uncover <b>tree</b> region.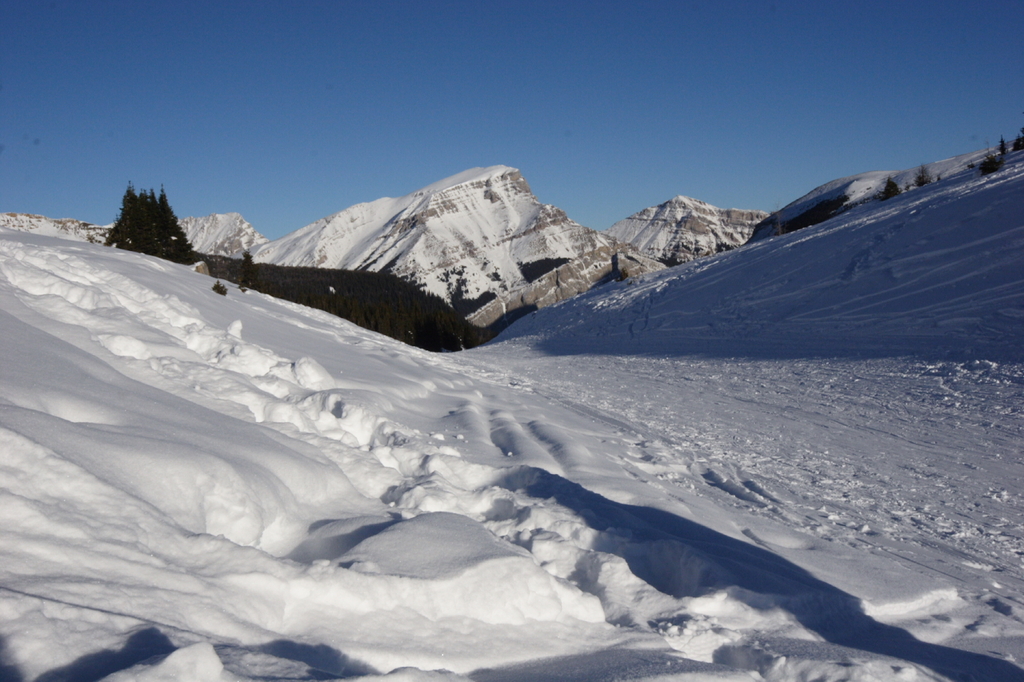
Uncovered: left=106, top=186, right=198, bottom=256.
